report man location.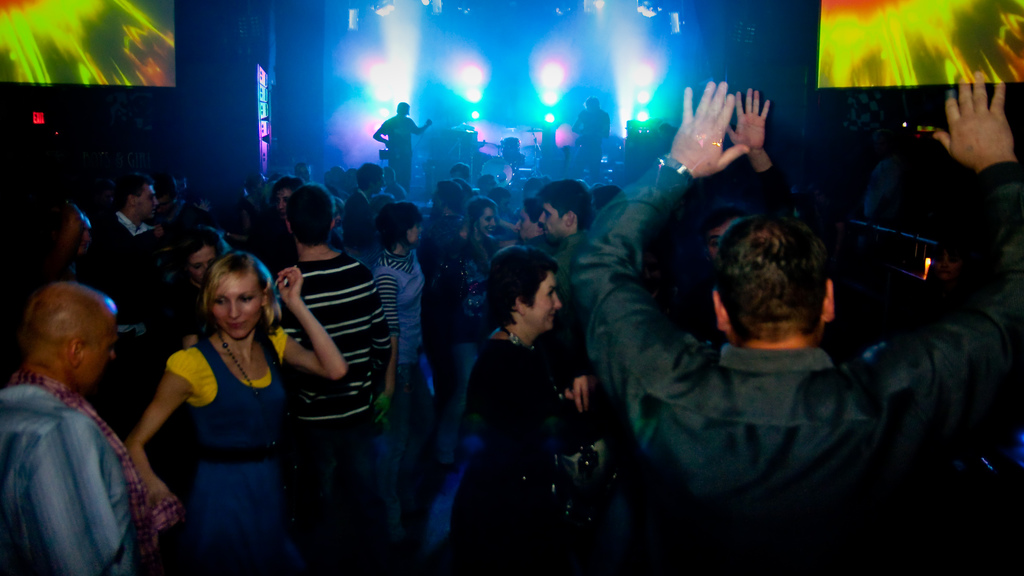
Report: (left=374, top=101, right=432, bottom=175).
